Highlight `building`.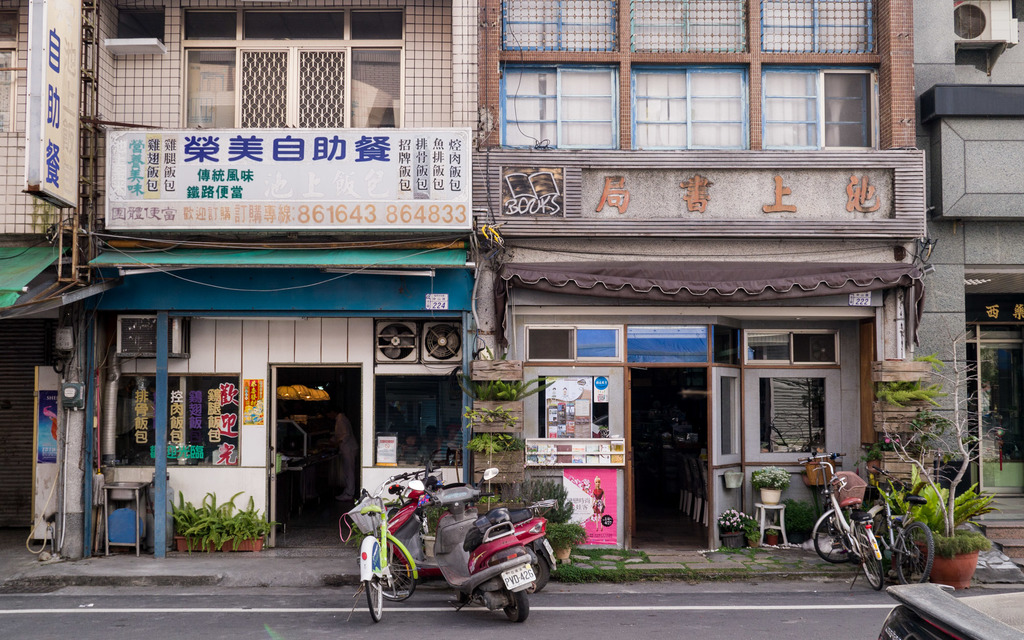
Highlighted region: (0, 0, 484, 553).
